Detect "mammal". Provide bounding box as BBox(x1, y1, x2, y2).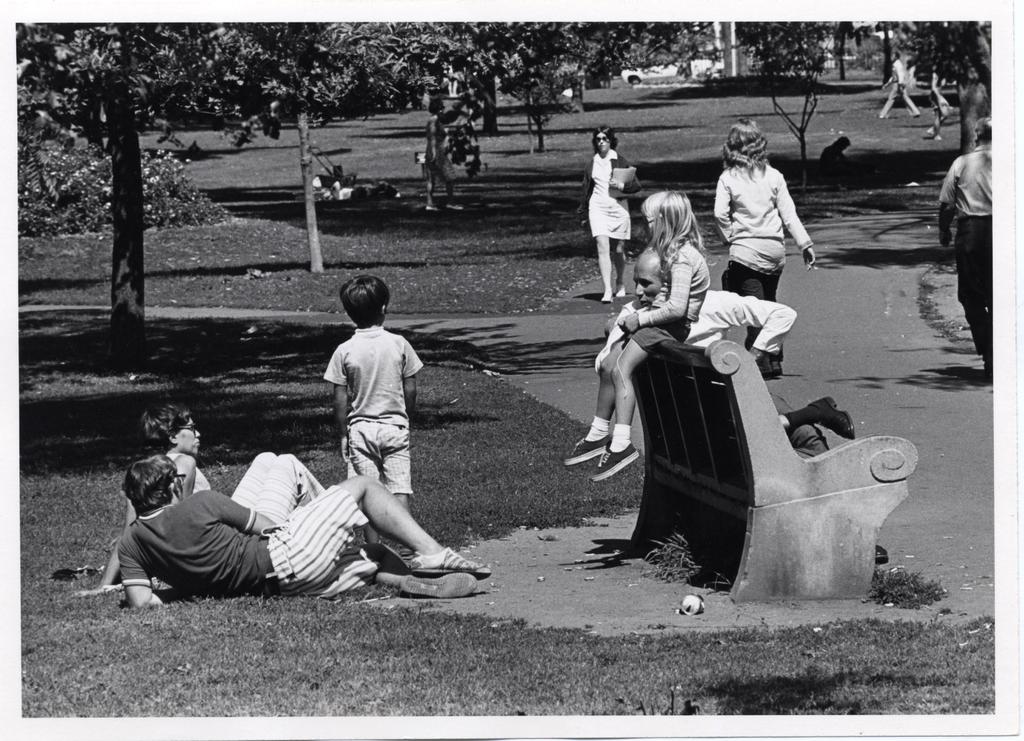
BBox(926, 60, 951, 140).
